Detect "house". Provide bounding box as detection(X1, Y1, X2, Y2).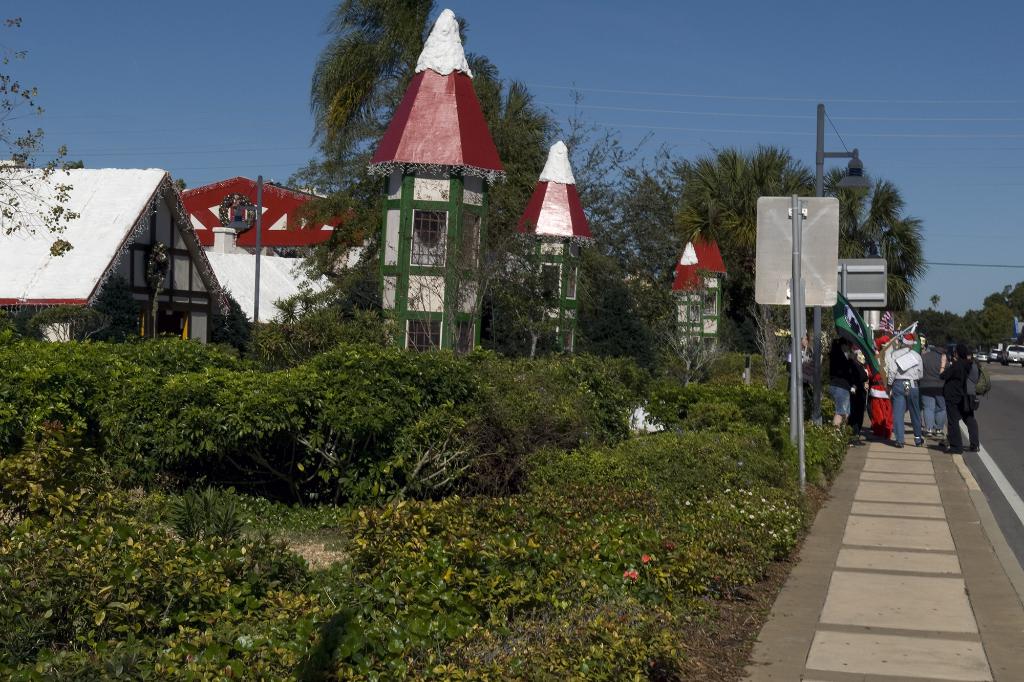
detection(0, 161, 254, 347).
